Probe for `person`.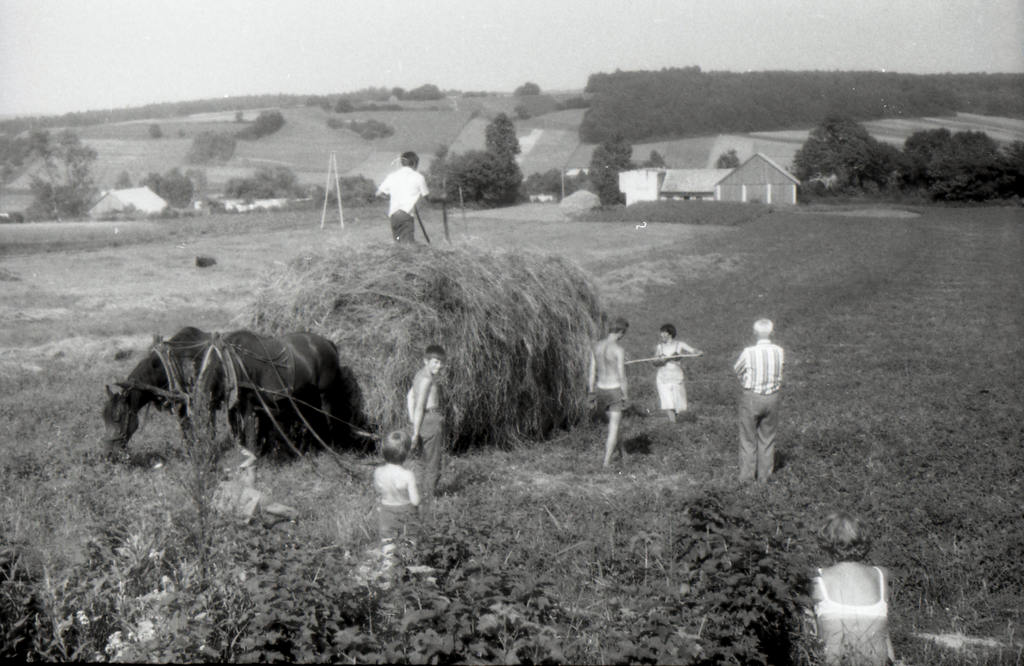
Probe result: rect(370, 426, 425, 594).
